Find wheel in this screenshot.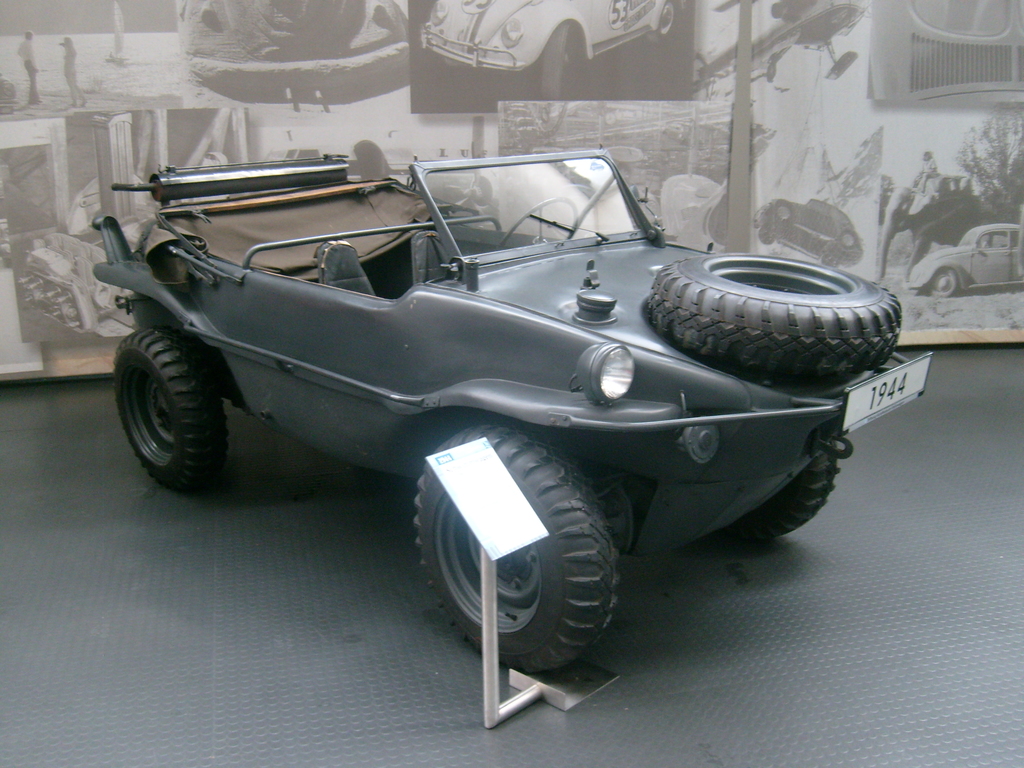
The bounding box for wheel is [100,294,232,498].
